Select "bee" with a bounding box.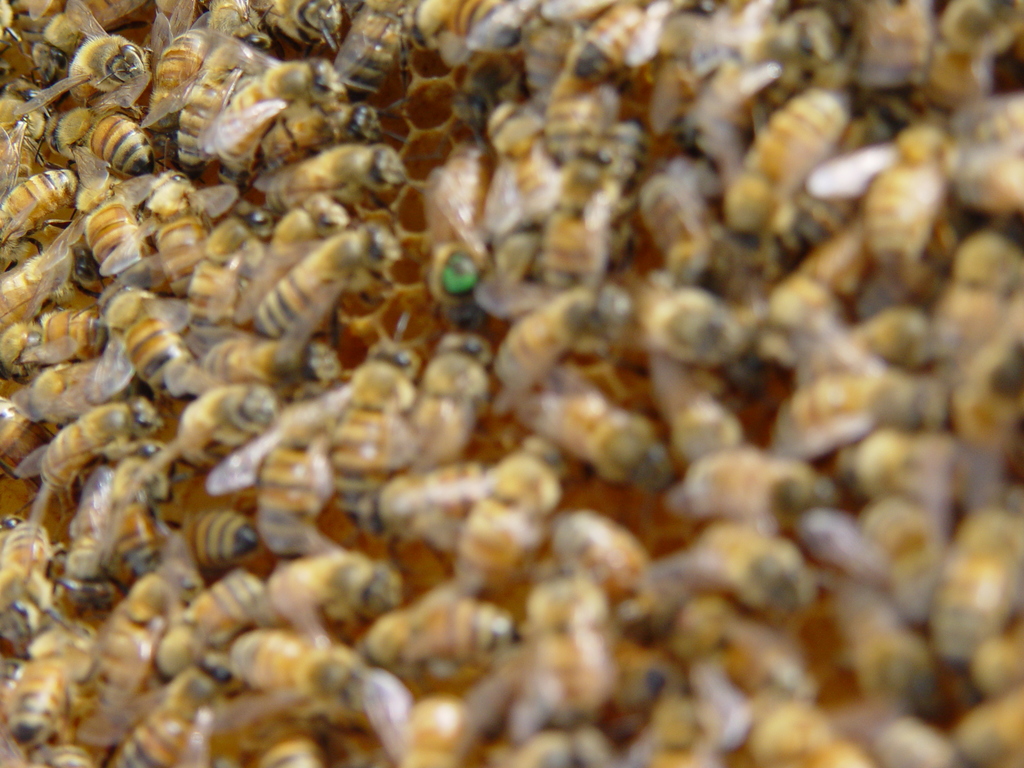
select_region(798, 486, 964, 622).
